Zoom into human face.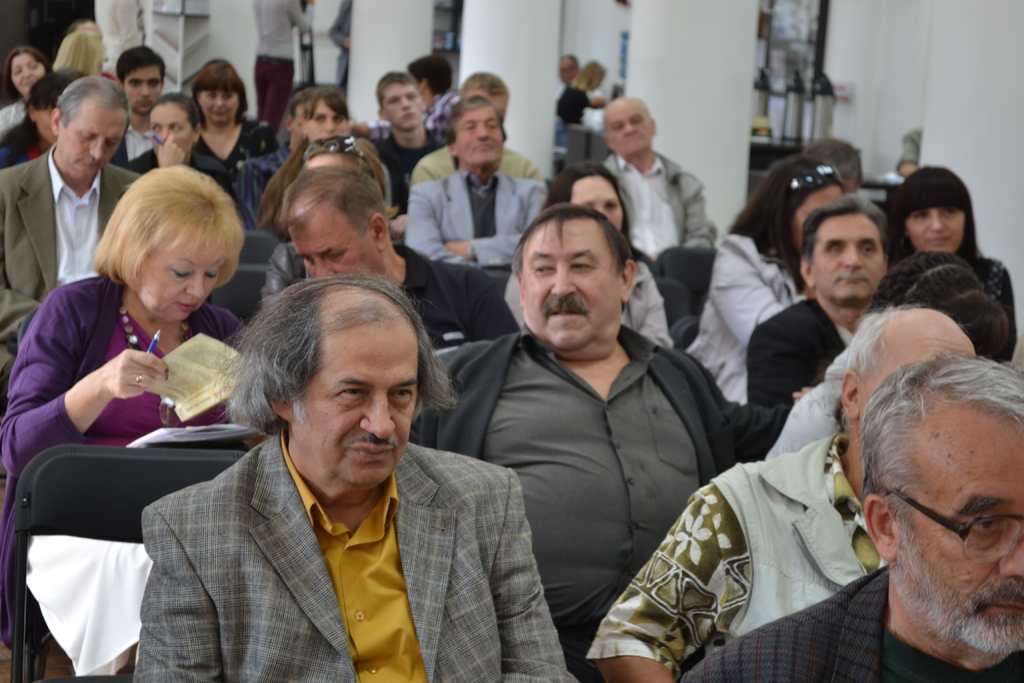
Zoom target: 285/202/381/282.
